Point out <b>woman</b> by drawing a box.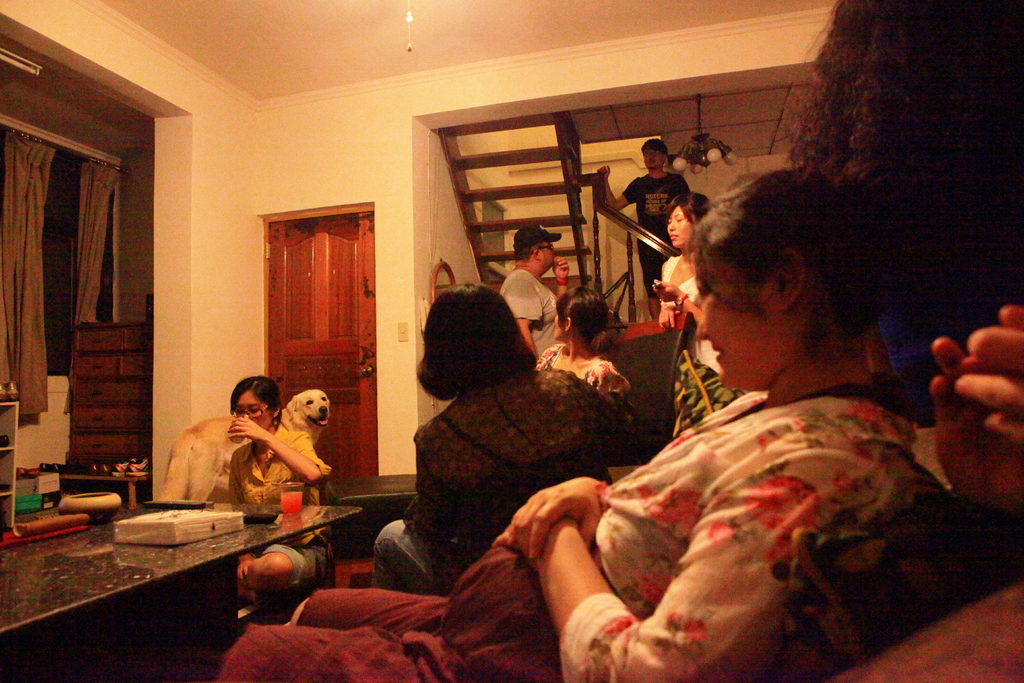
crop(649, 191, 715, 336).
